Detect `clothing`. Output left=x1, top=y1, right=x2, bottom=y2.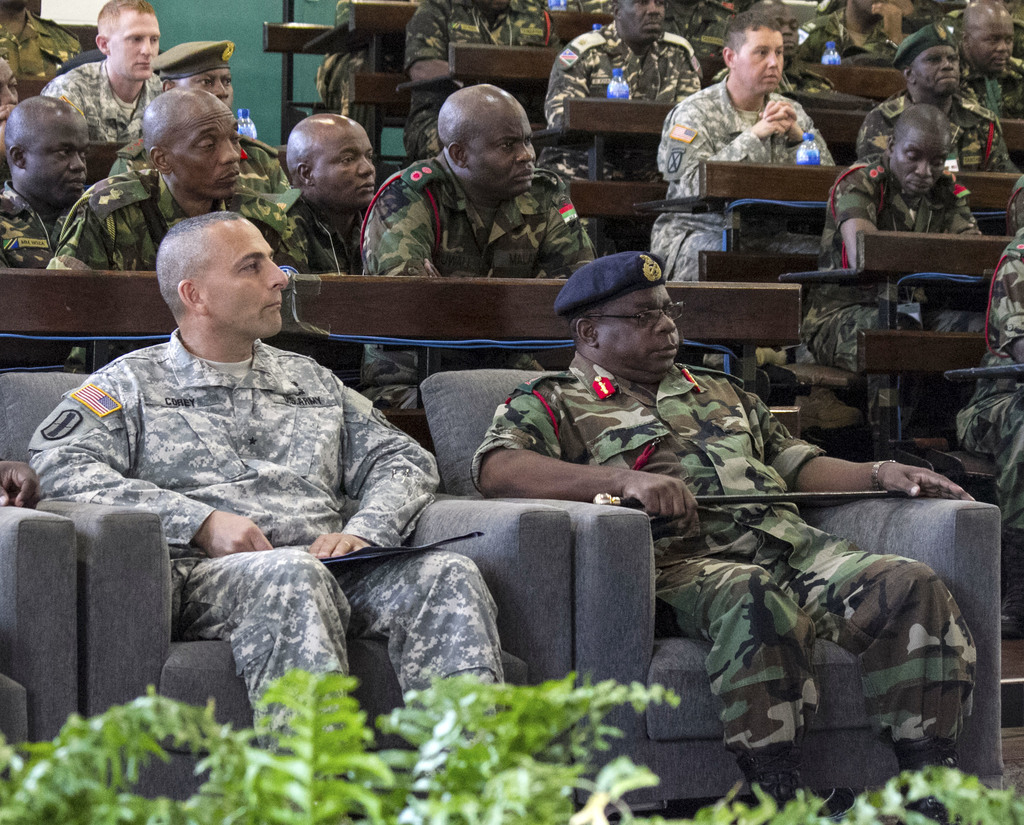
left=0, top=6, right=83, bottom=77.
